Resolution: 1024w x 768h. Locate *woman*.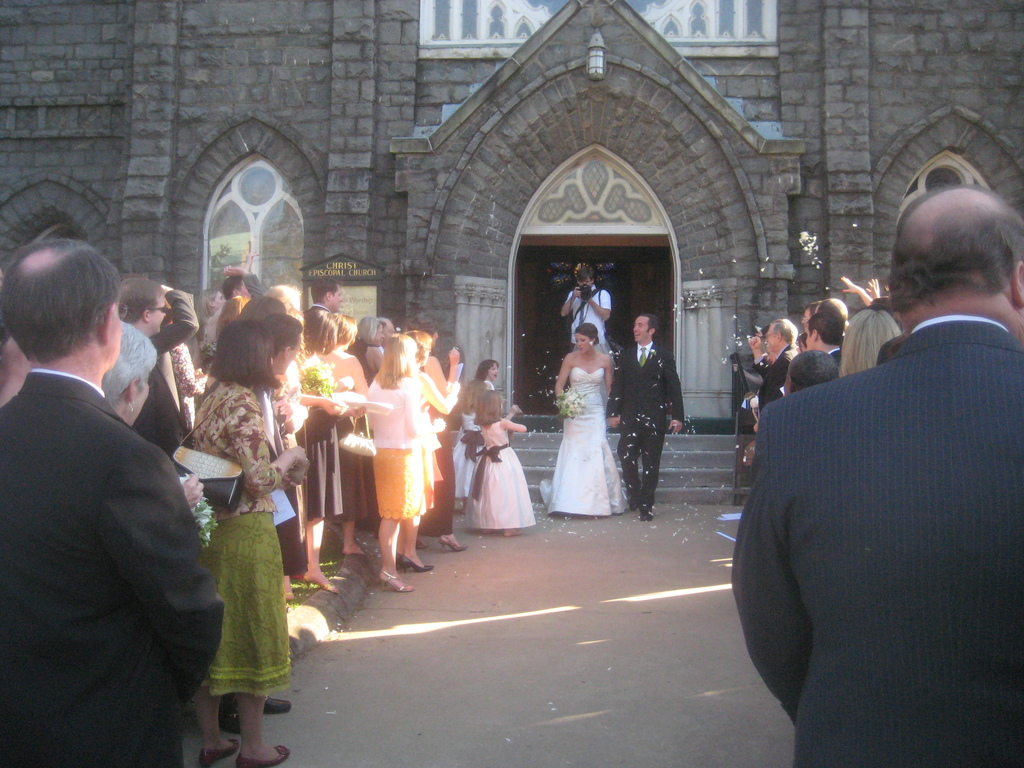
188,322,295,767.
